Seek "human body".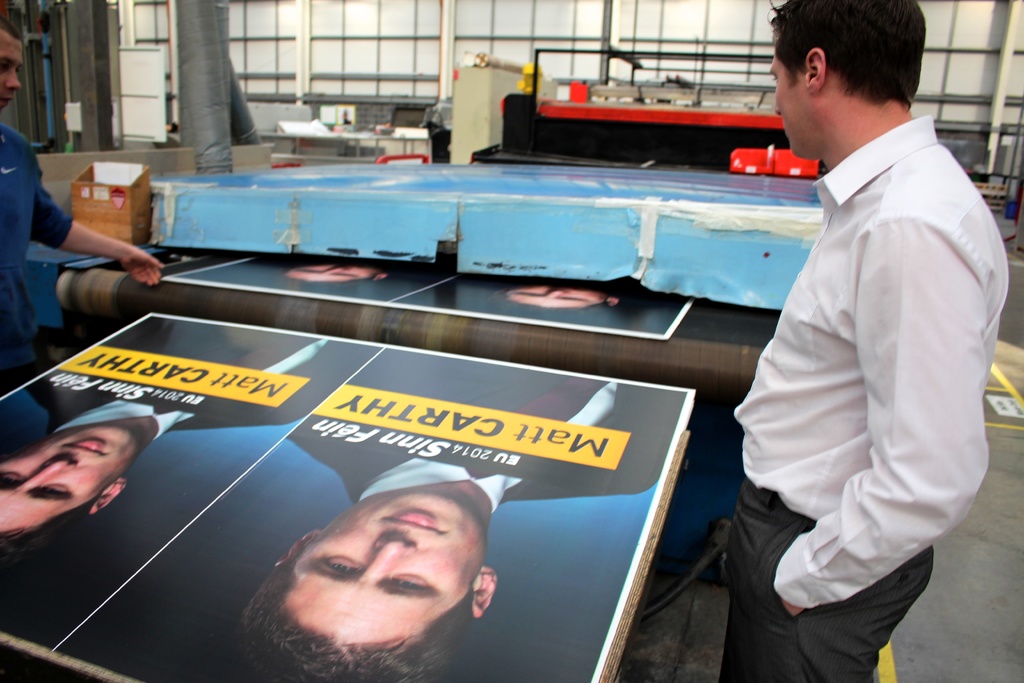
l=493, t=276, r=621, b=320.
